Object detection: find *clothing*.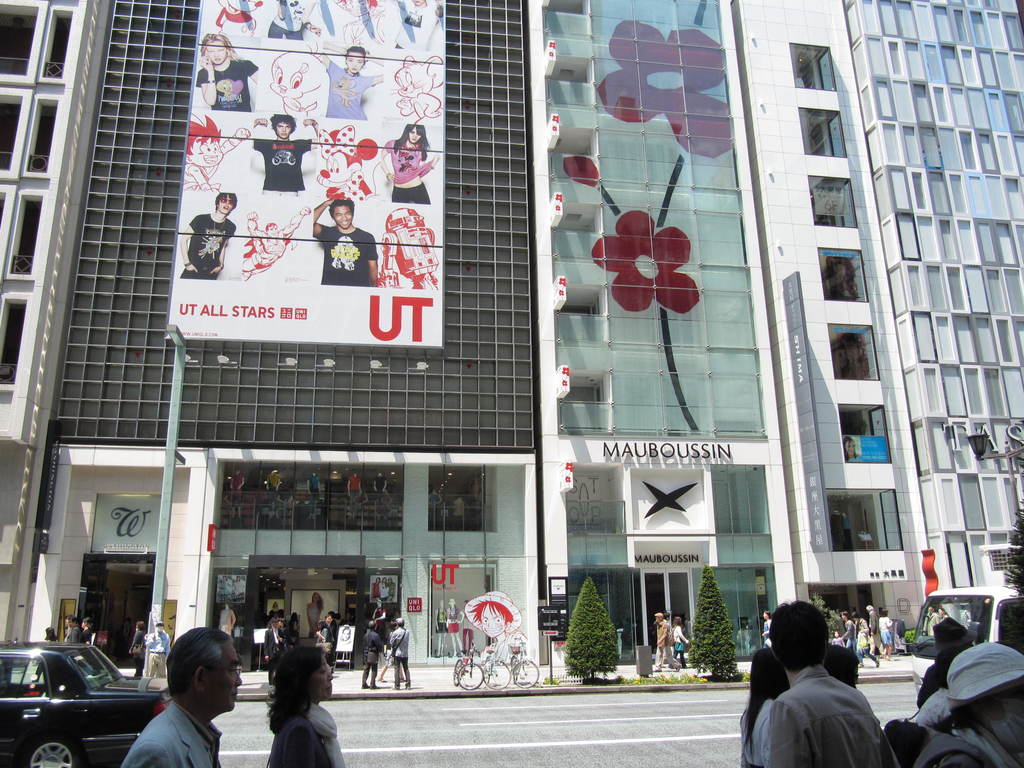
919 641 973 708.
